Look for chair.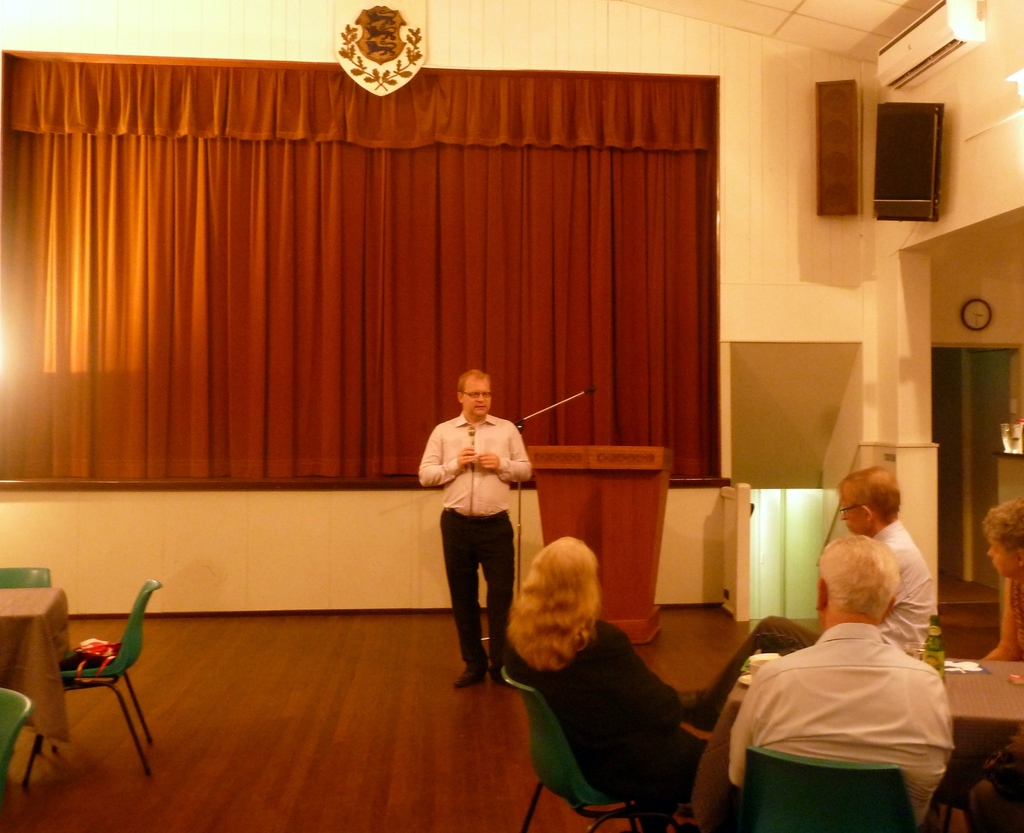
Found: Rect(0, 567, 51, 585).
